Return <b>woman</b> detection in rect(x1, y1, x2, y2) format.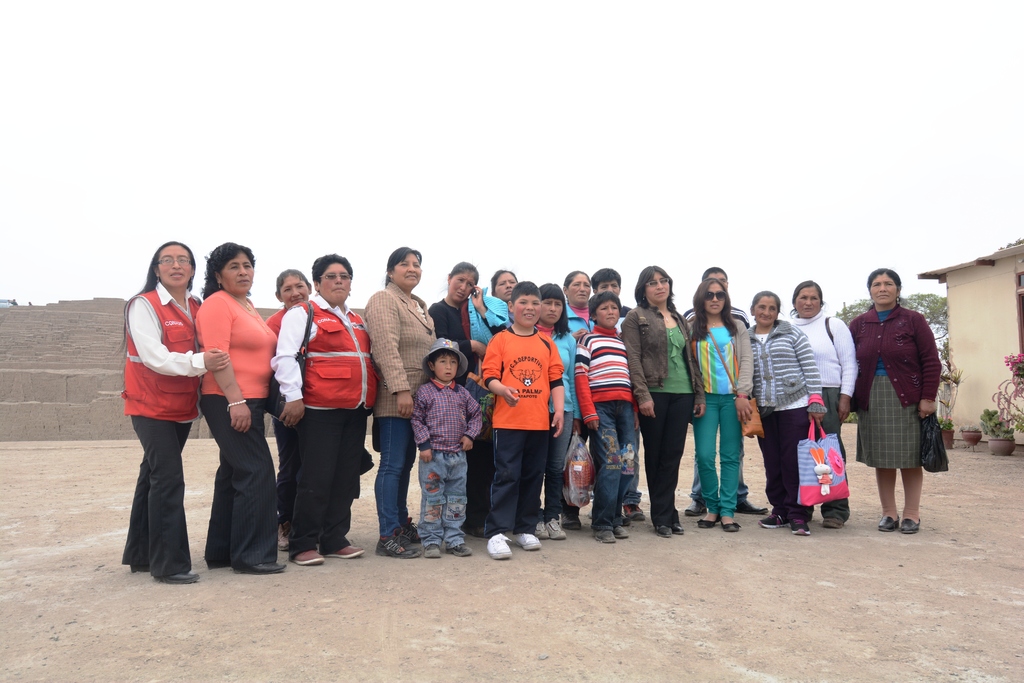
rect(118, 231, 229, 588).
